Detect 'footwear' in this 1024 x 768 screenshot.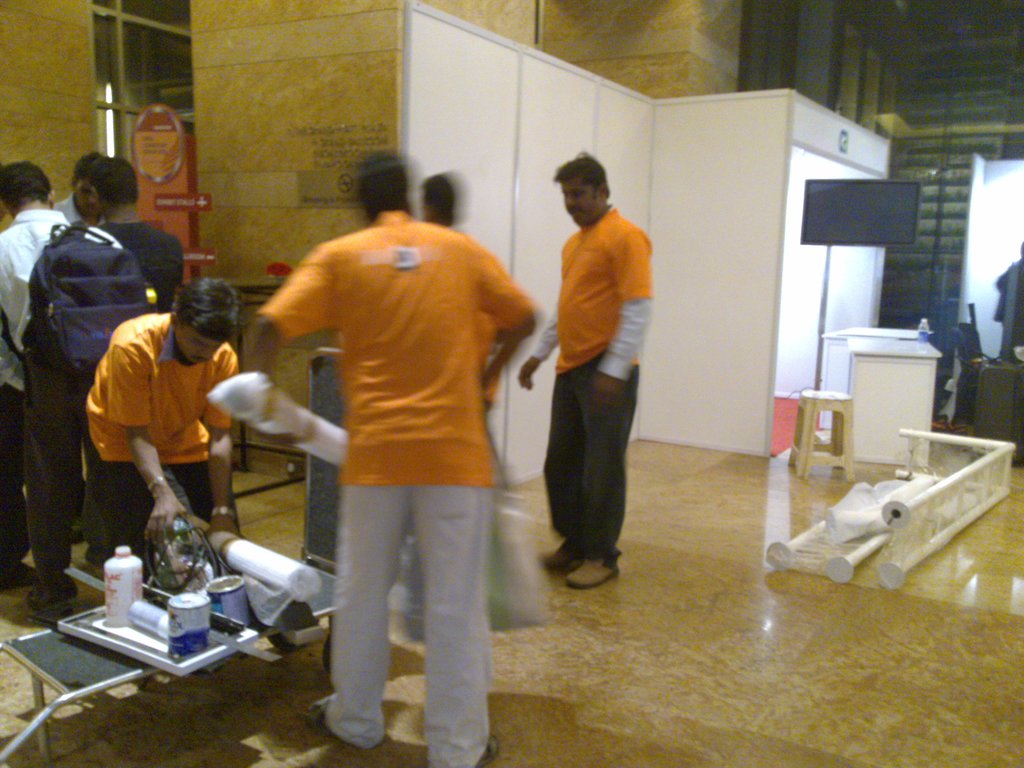
Detection: [left=476, top=729, right=506, bottom=767].
